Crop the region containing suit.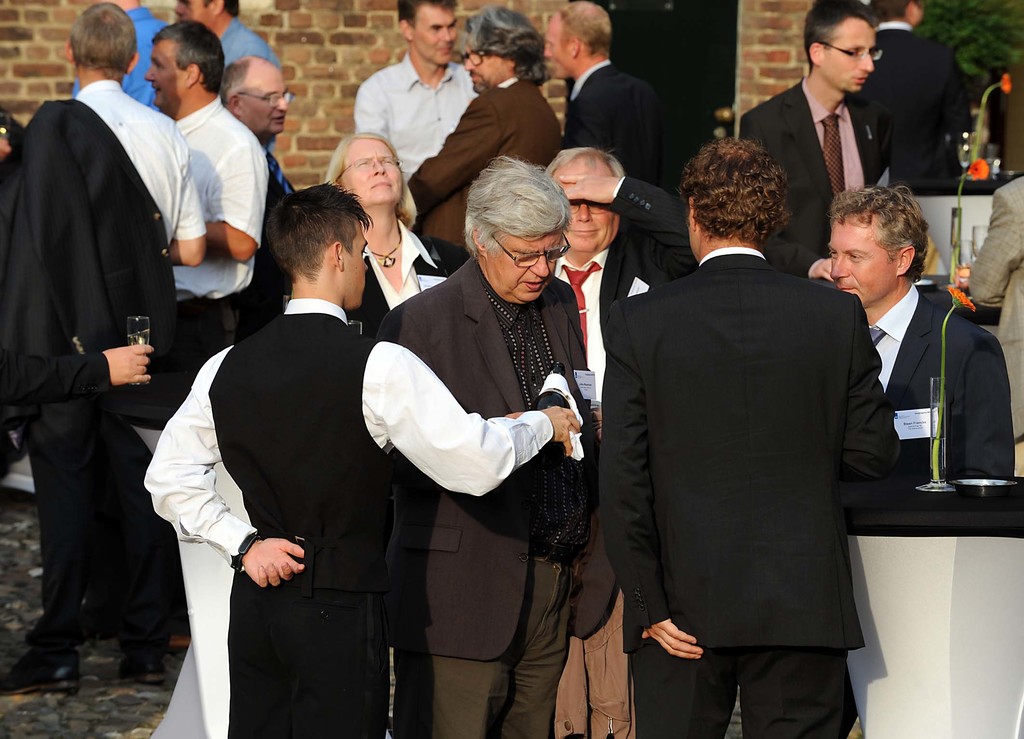
Crop region: [551,172,700,738].
